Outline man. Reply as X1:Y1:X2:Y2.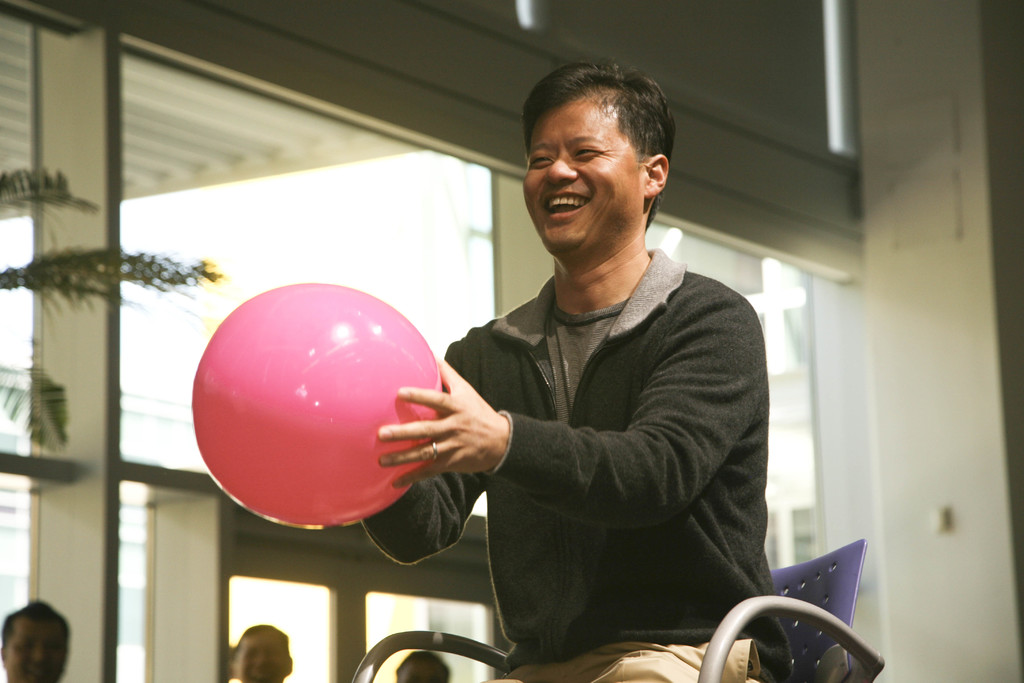
0:597:71:682.
